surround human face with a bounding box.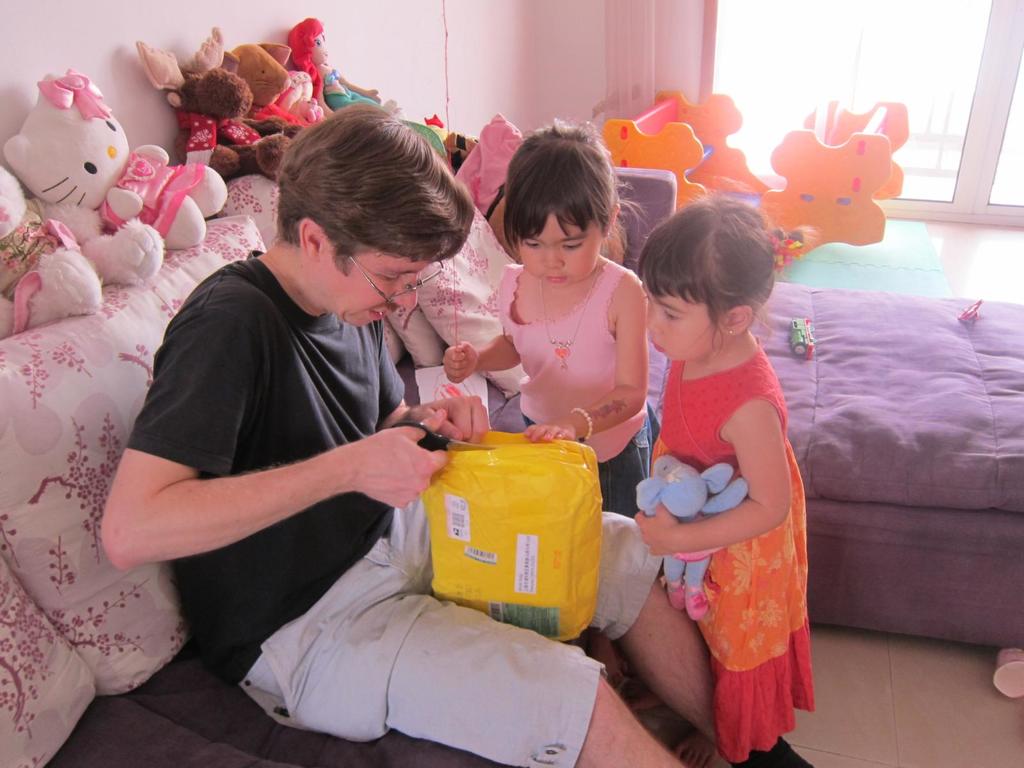
x1=644, y1=275, x2=721, y2=367.
